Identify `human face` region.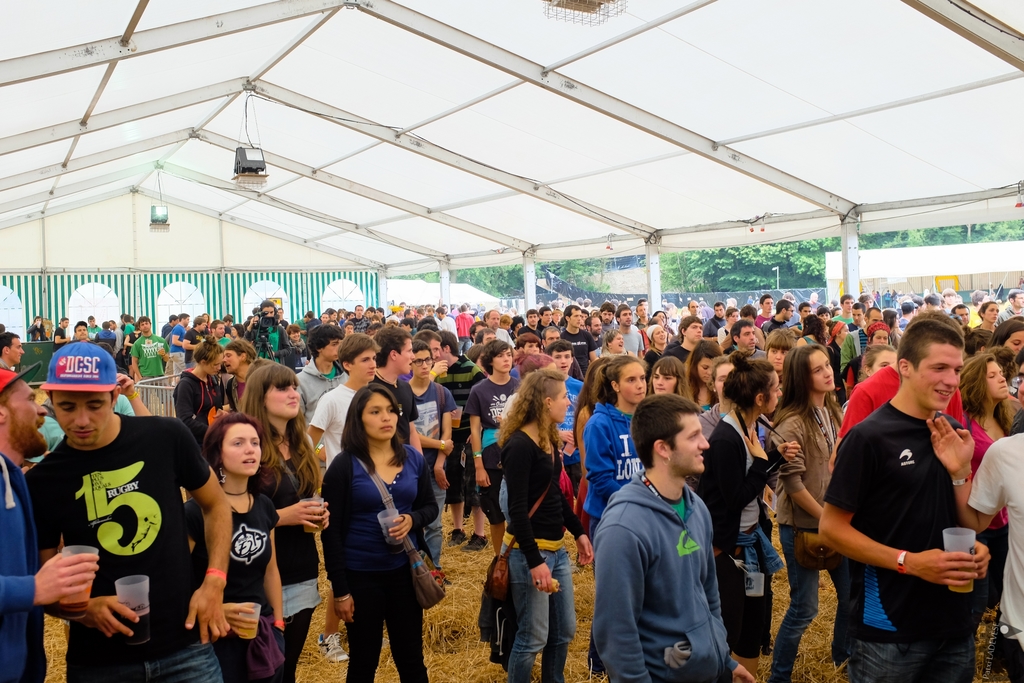
Region: x1=394 y1=338 x2=415 y2=372.
